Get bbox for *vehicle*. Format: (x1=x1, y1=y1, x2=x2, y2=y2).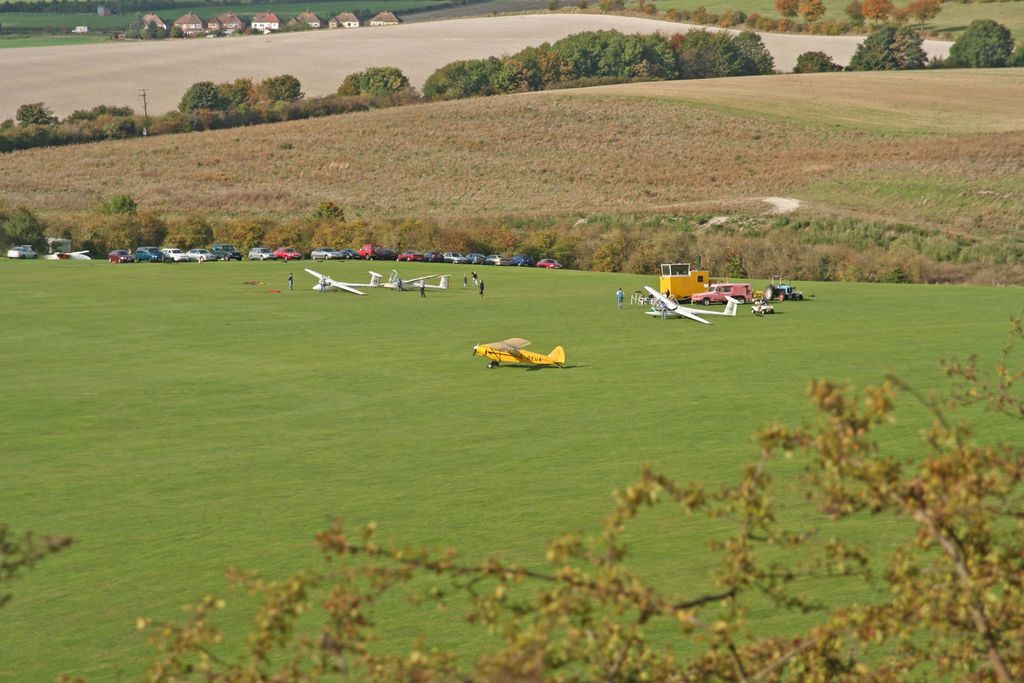
(x1=641, y1=284, x2=746, y2=329).
